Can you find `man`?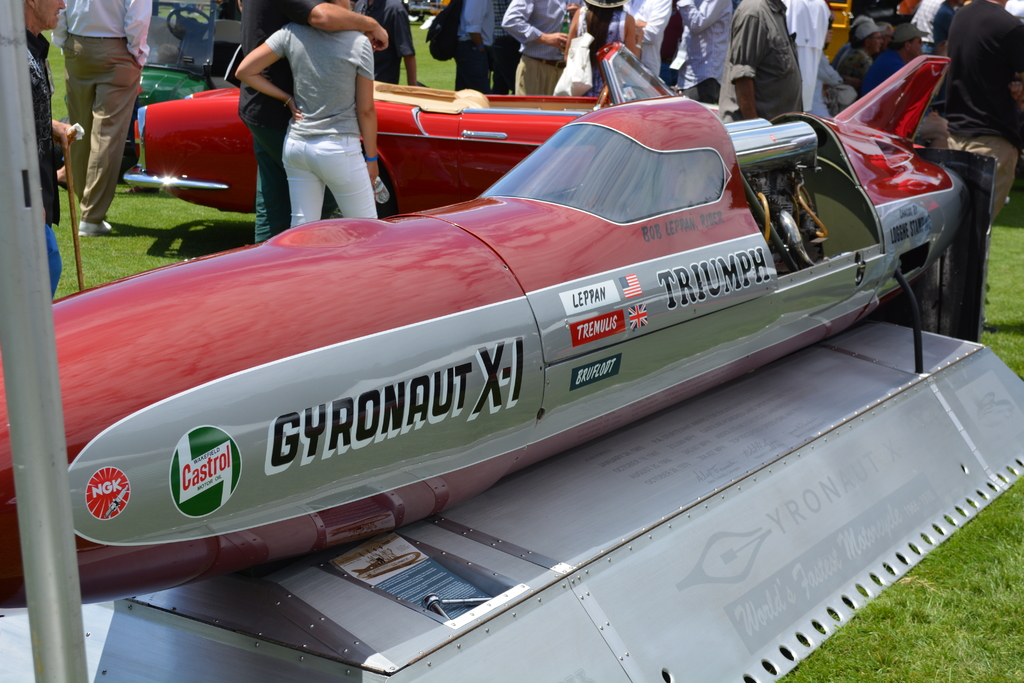
Yes, bounding box: region(950, 0, 1023, 227).
